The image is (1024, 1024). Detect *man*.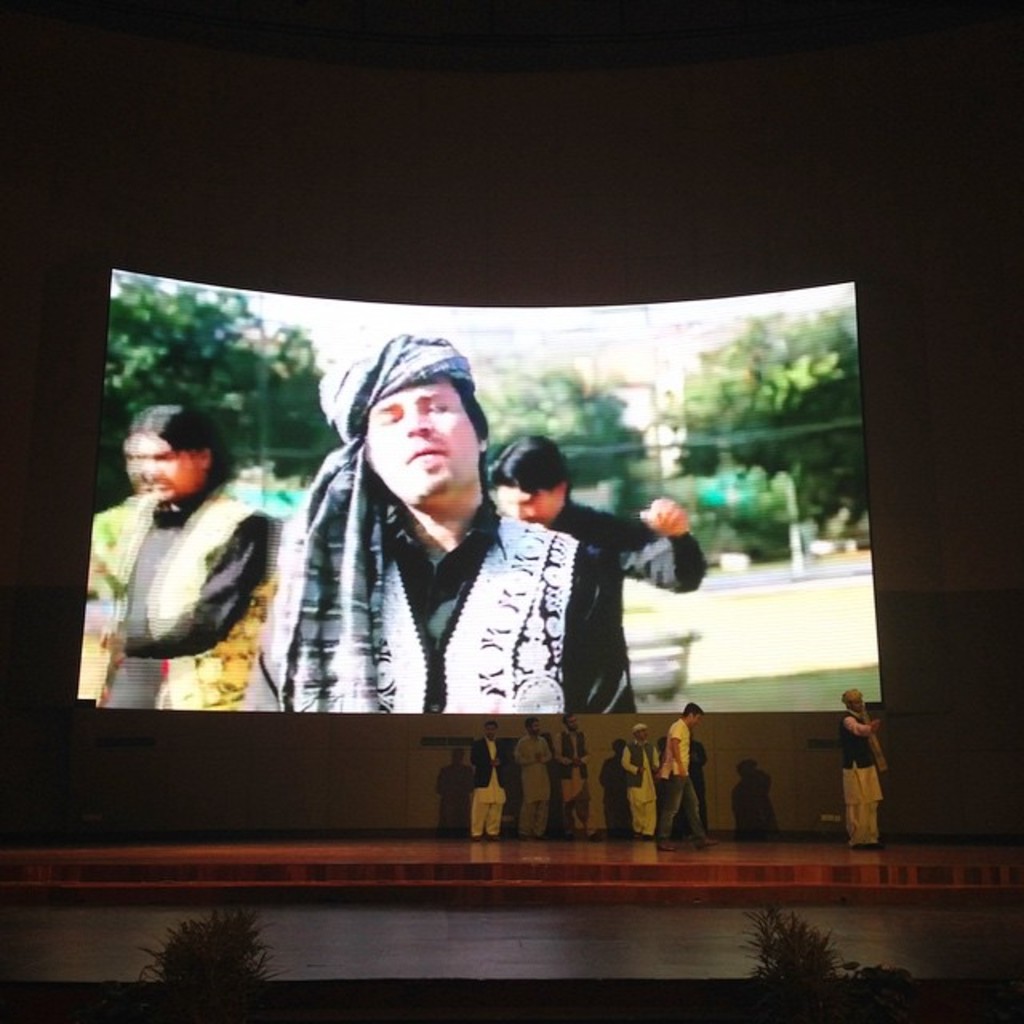
Detection: [x1=470, y1=725, x2=520, y2=838].
